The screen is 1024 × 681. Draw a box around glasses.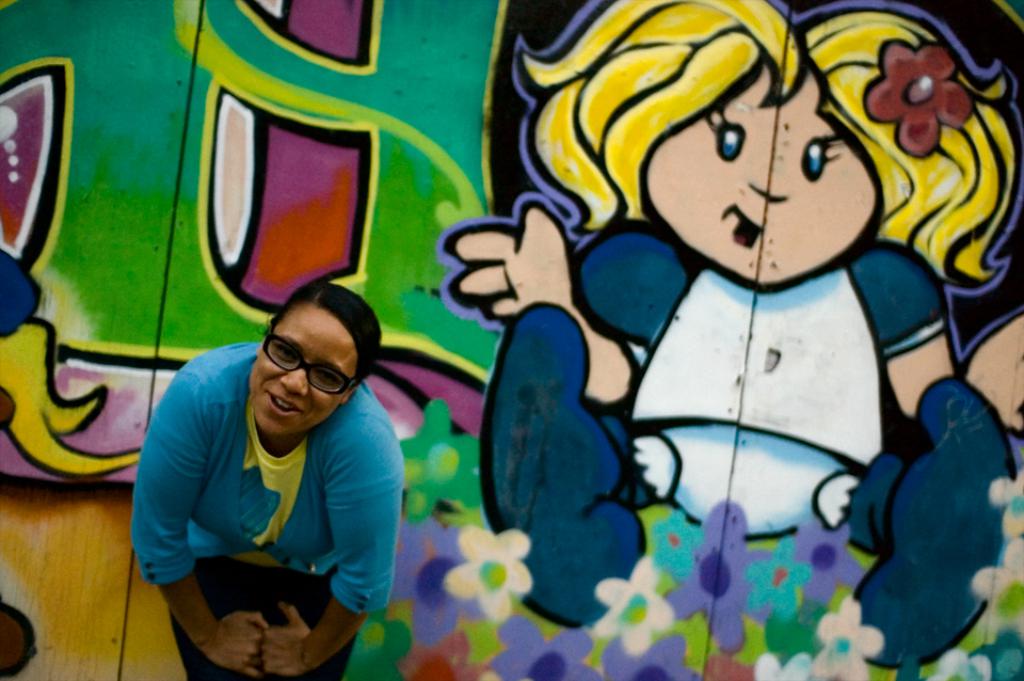
bbox=[241, 352, 353, 402].
